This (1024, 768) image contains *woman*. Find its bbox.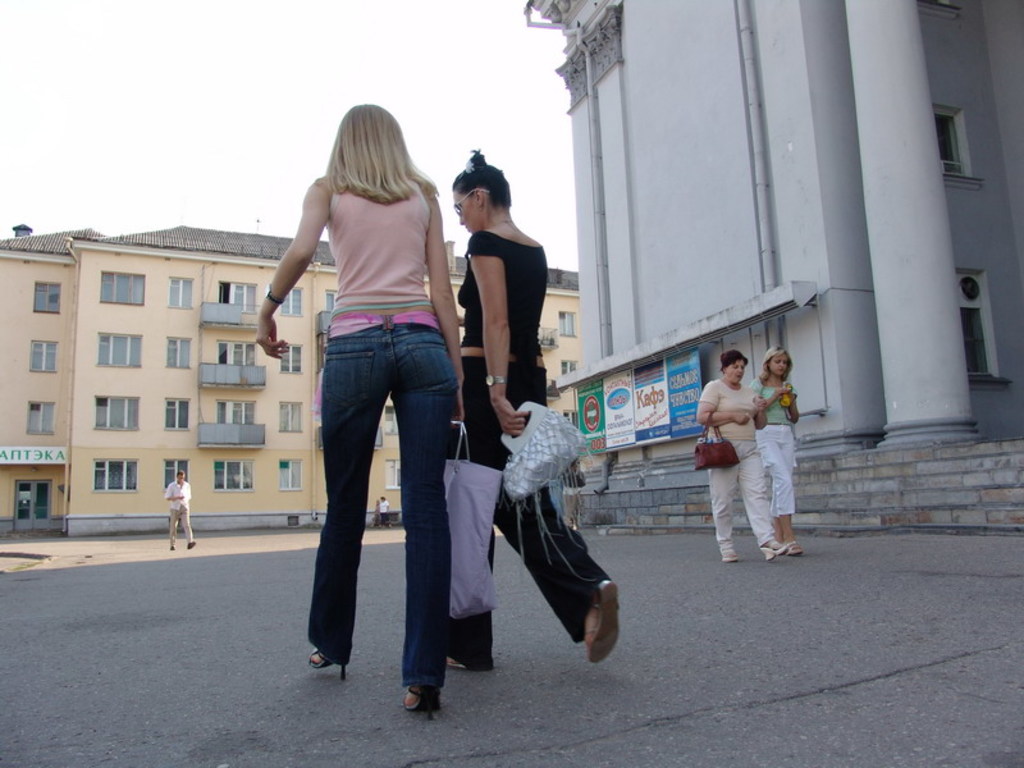
detection(255, 88, 474, 695).
